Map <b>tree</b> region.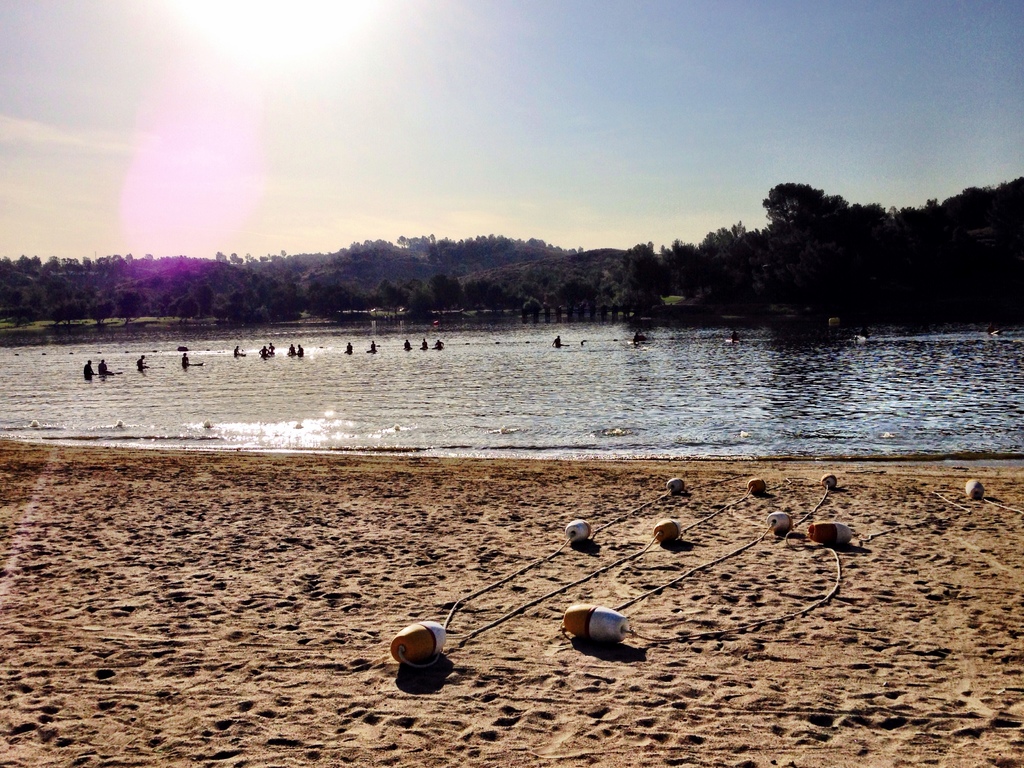
Mapped to box(757, 182, 890, 291).
